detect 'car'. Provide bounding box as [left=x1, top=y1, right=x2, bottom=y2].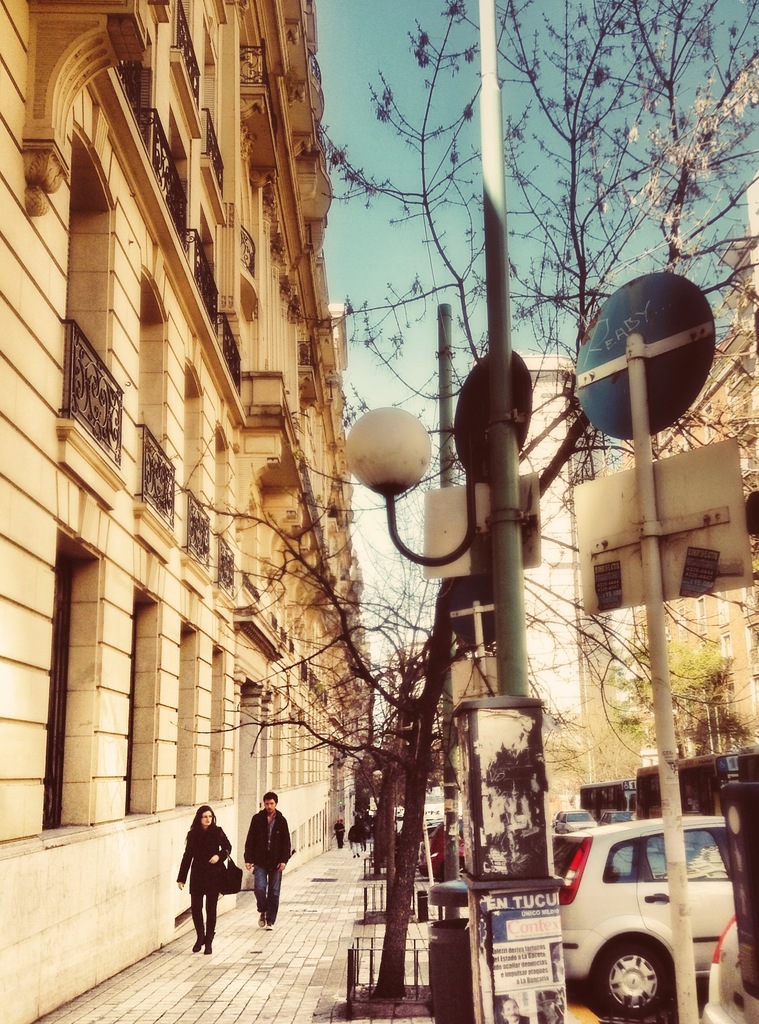
[left=557, top=798, right=600, bottom=838].
